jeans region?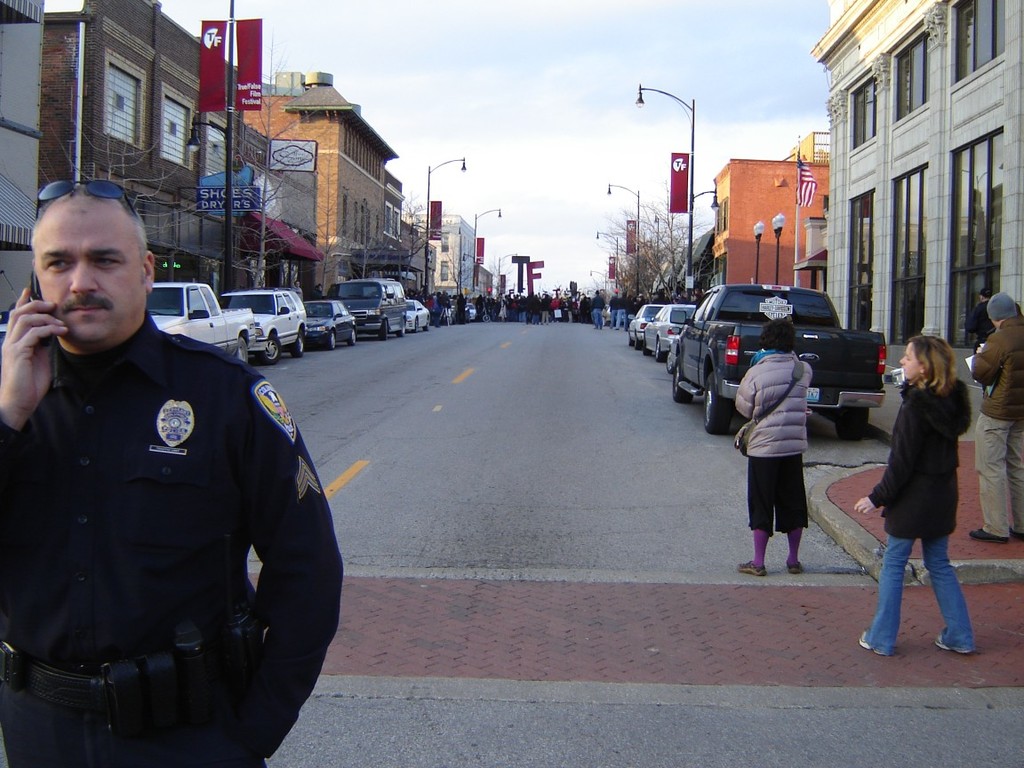
l=863, t=535, r=977, b=653
